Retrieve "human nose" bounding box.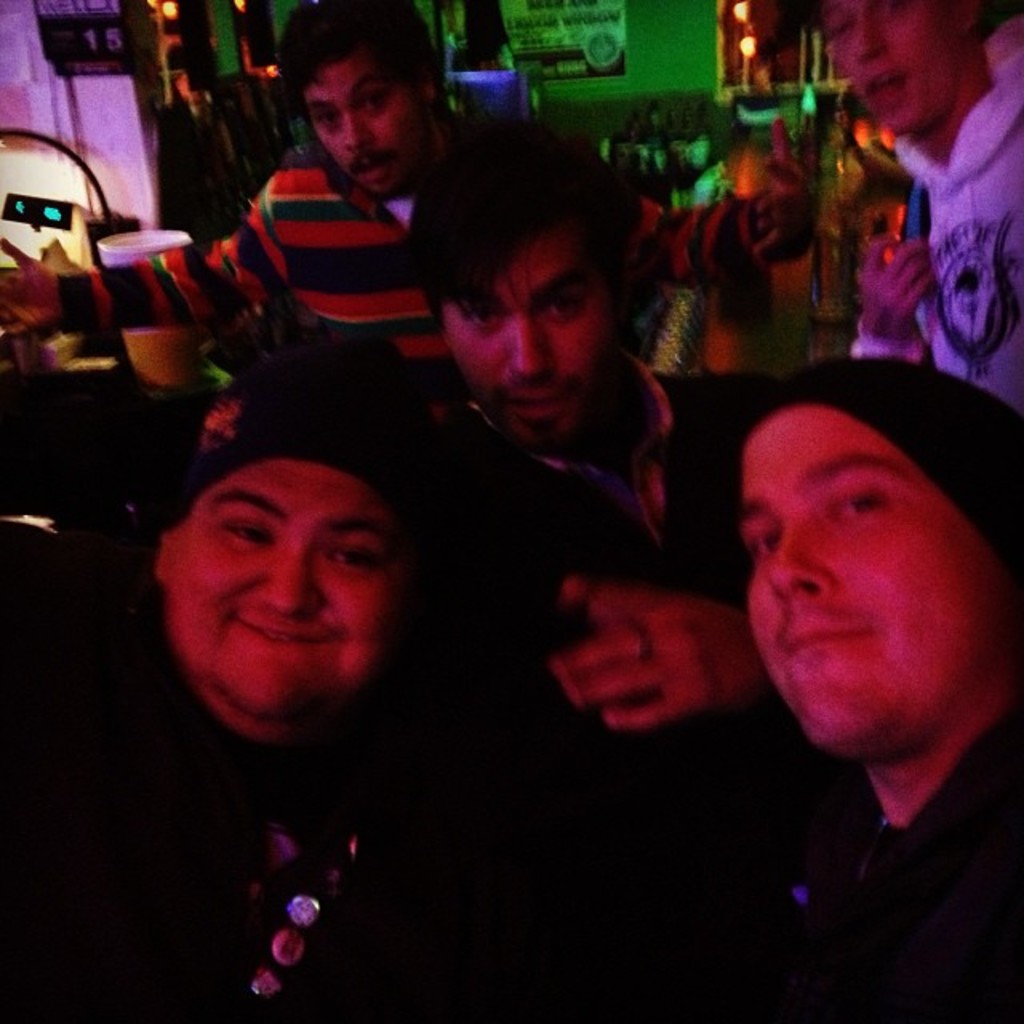
Bounding box: x1=253 y1=534 x2=318 y2=618.
